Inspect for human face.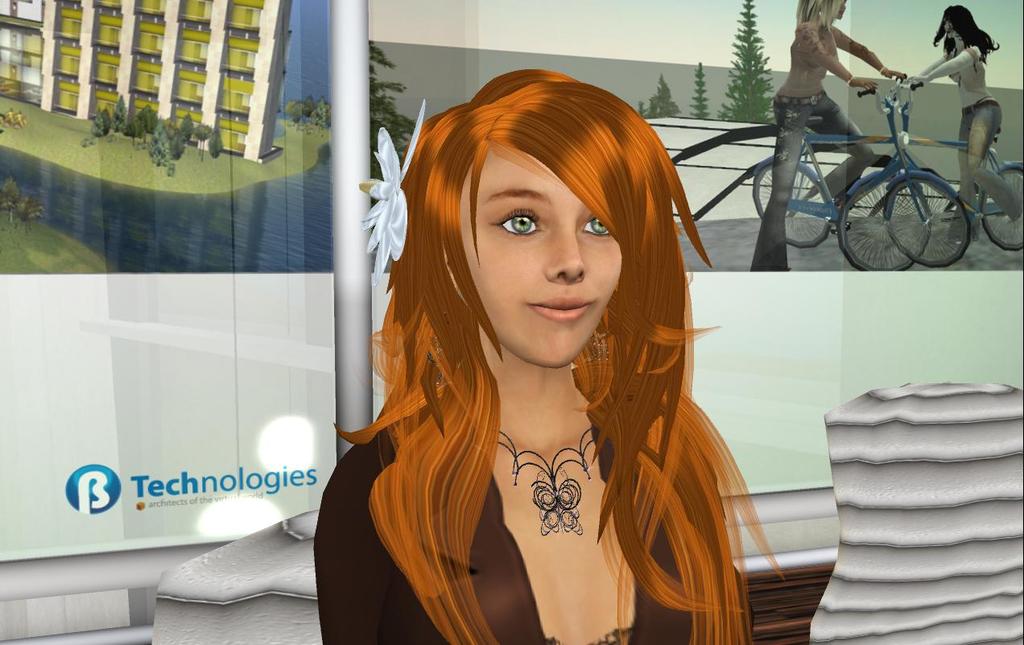
Inspection: 835/1/847/25.
